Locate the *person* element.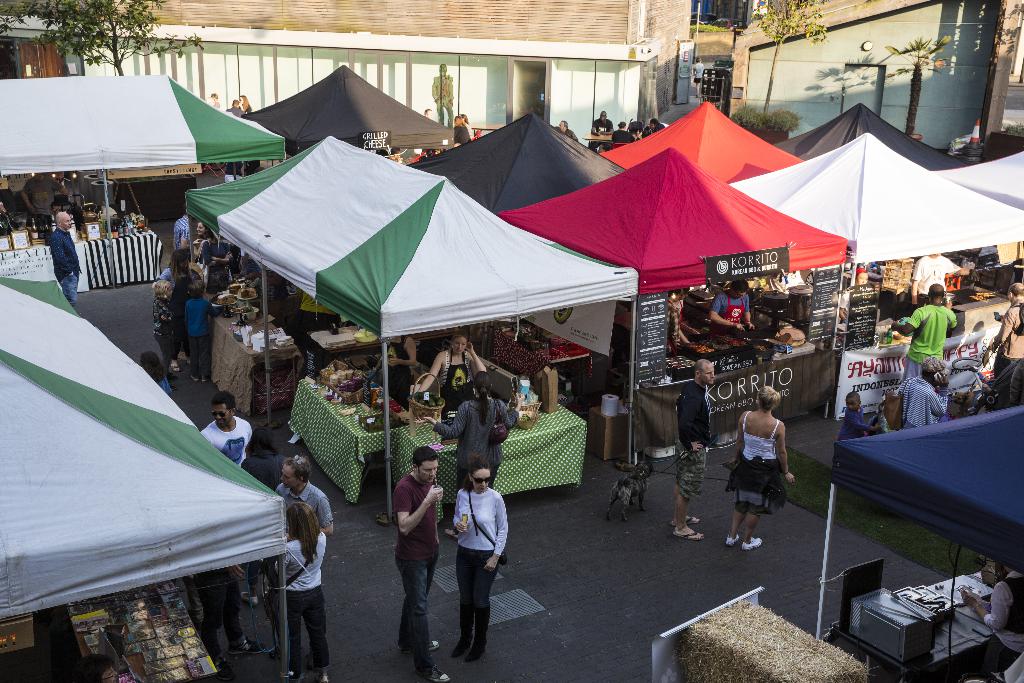
Element bbox: left=711, top=277, right=758, bottom=331.
